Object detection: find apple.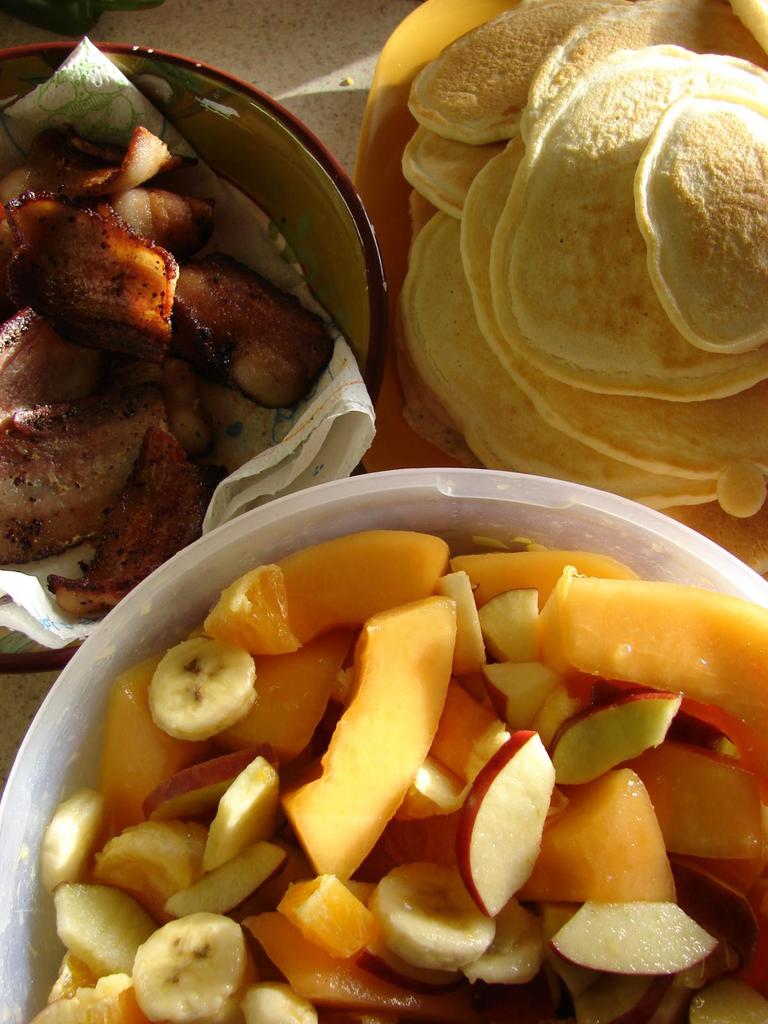
[left=480, top=662, right=556, bottom=725].
